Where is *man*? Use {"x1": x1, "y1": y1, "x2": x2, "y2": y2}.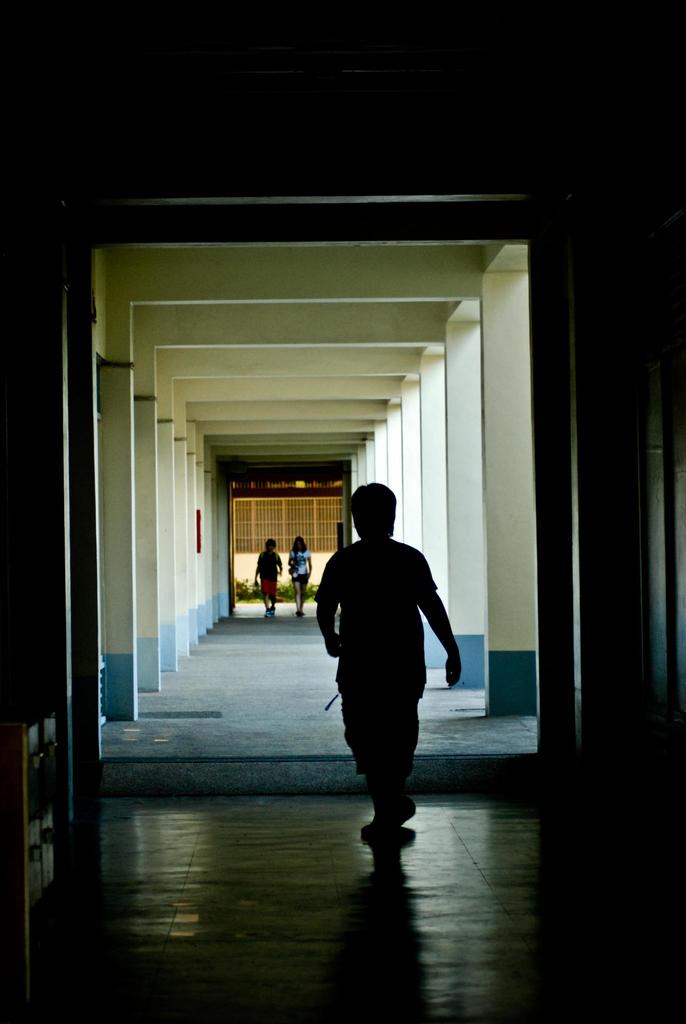
{"x1": 316, "y1": 477, "x2": 464, "y2": 844}.
